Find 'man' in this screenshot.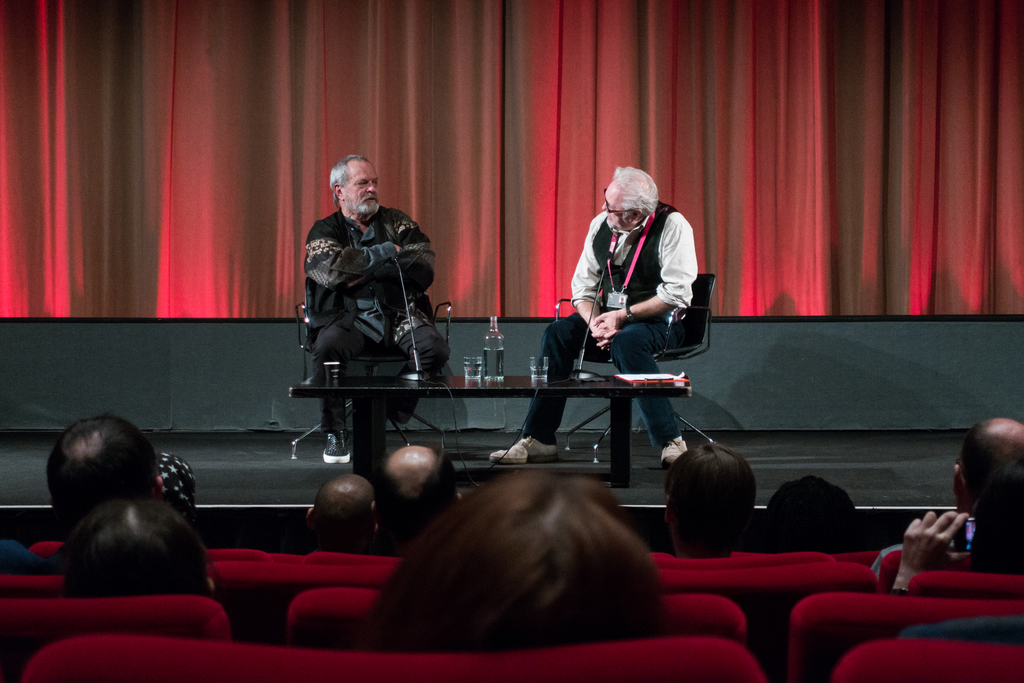
The bounding box for 'man' is 308/469/383/552.
